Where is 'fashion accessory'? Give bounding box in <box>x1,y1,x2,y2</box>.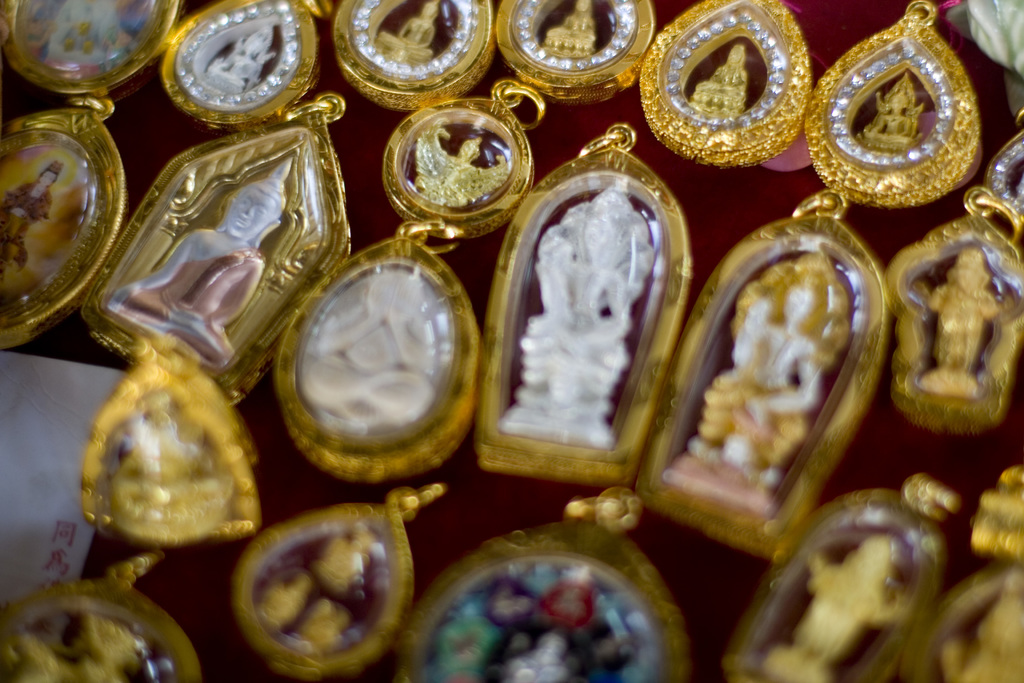
<box>0,96,125,349</box>.
